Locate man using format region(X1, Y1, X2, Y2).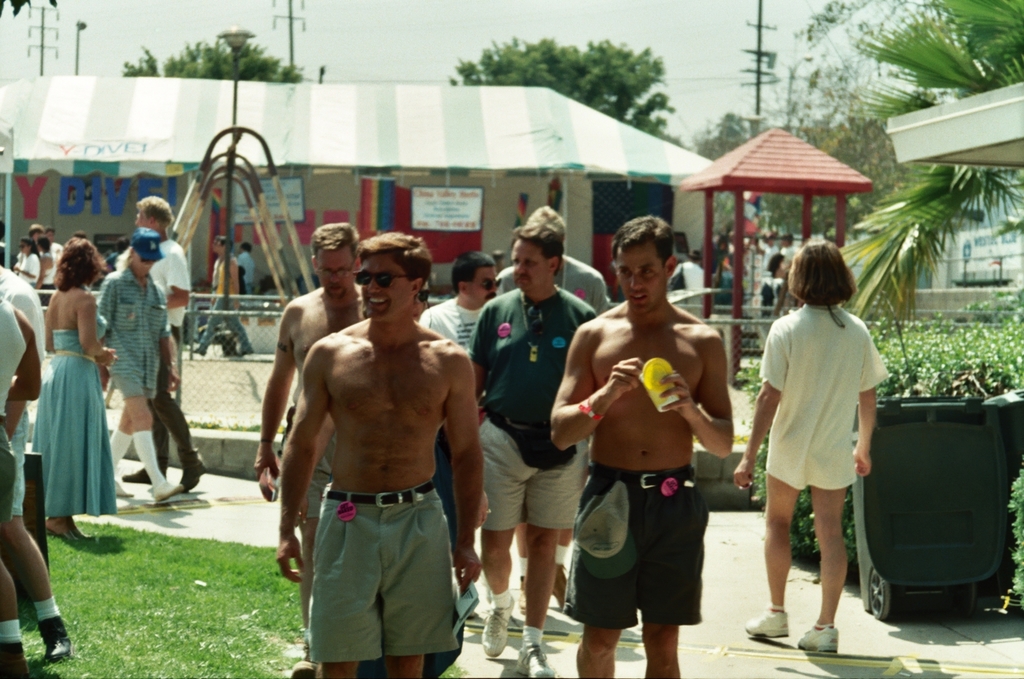
region(26, 221, 47, 243).
